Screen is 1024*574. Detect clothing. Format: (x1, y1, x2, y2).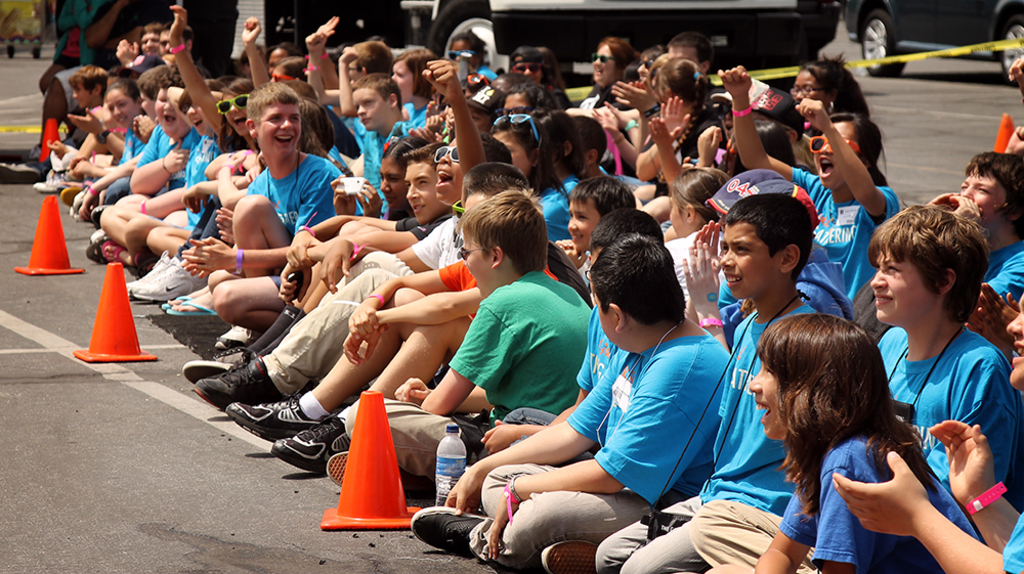
(783, 440, 981, 573).
